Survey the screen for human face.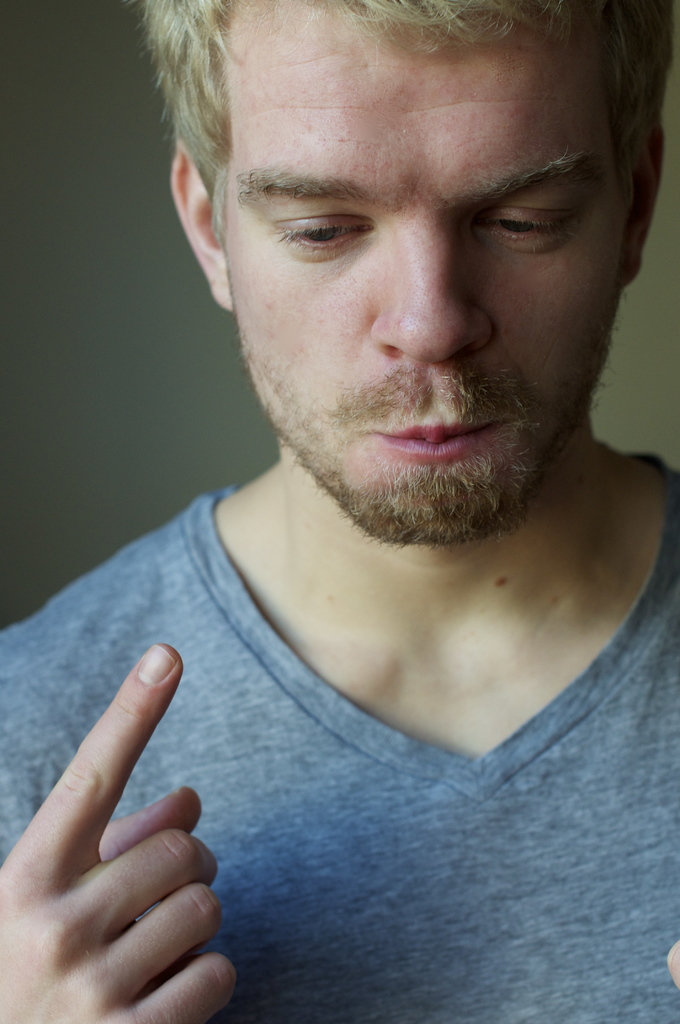
Survey found: {"x1": 234, "y1": 43, "x2": 635, "y2": 545}.
